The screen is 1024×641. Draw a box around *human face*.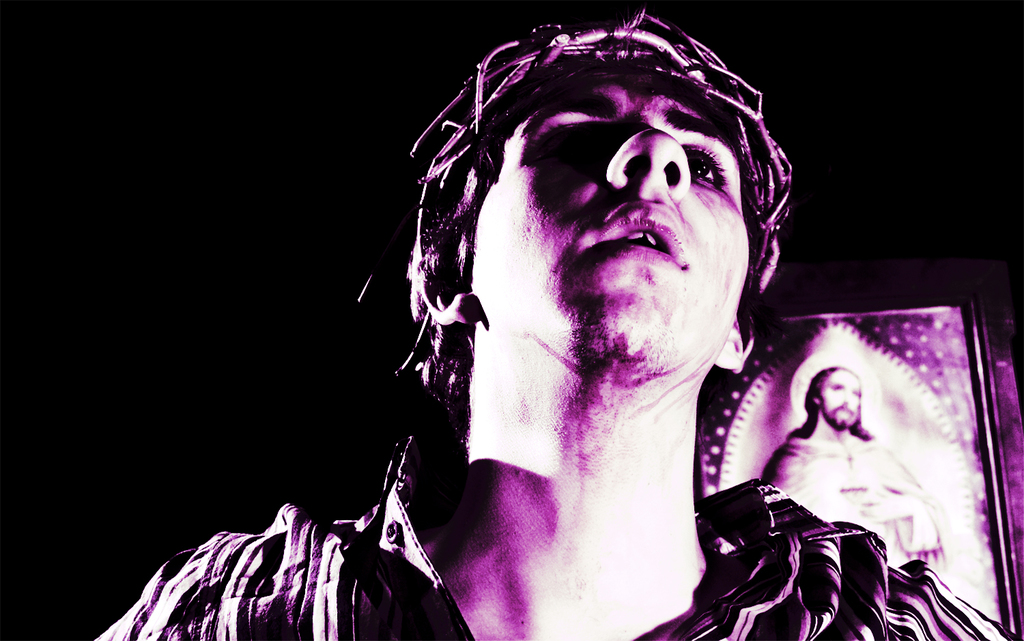
{"x1": 479, "y1": 79, "x2": 748, "y2": 371}.
